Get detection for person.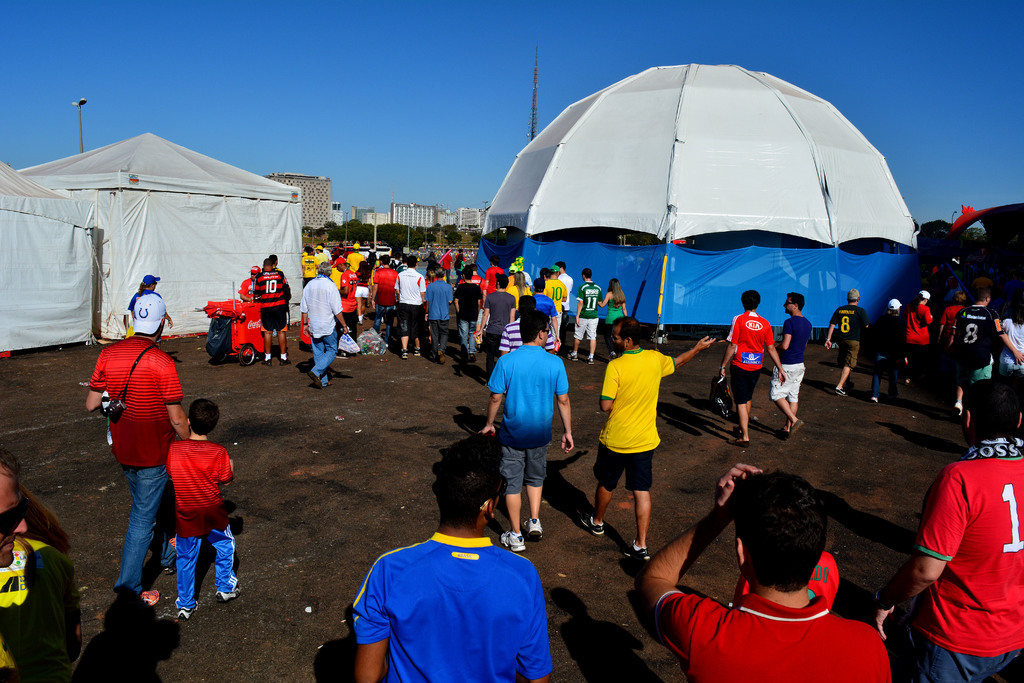
Detection: <bbox>595, 274, 638, 347</bbox>.
